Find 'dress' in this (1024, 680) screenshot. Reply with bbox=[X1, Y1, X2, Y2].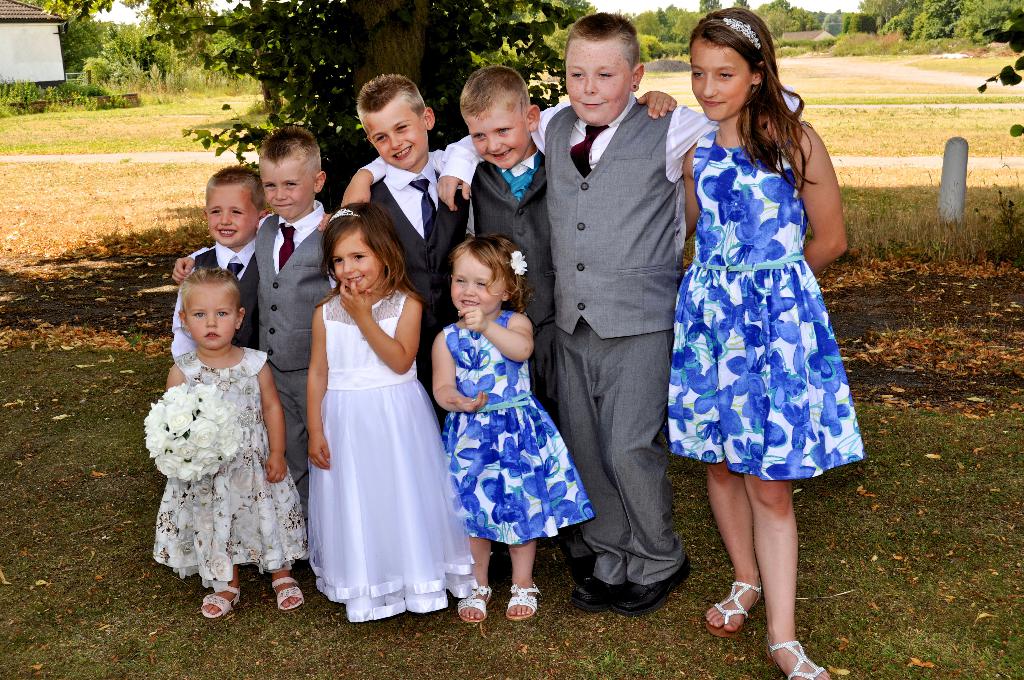
bbox=[141, 344, 317, 585].
